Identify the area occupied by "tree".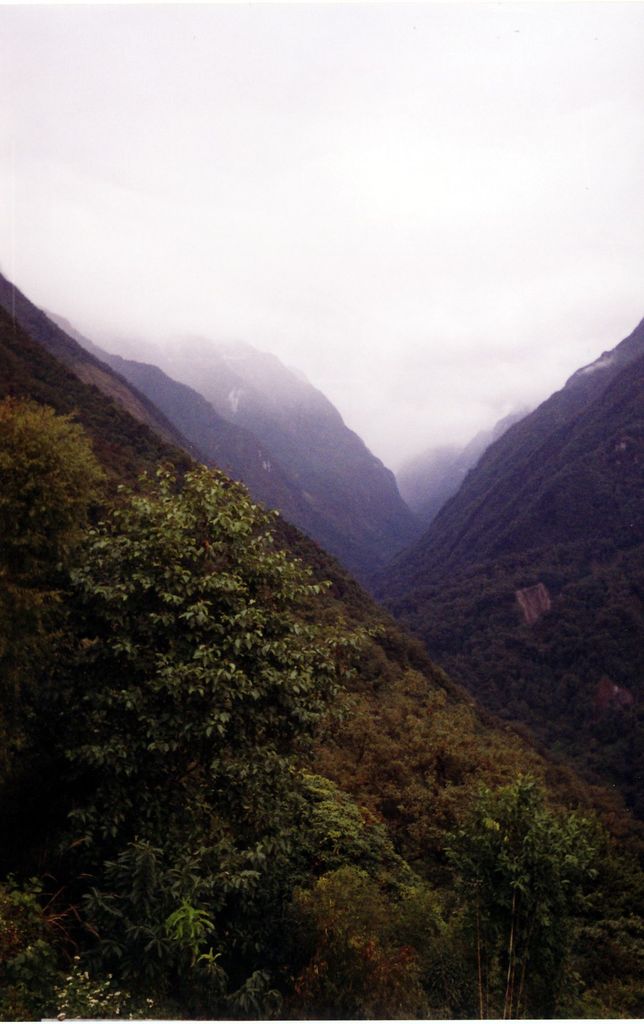
Area: pyautogui.locateOnScreen(0, 389, 113, 591).
